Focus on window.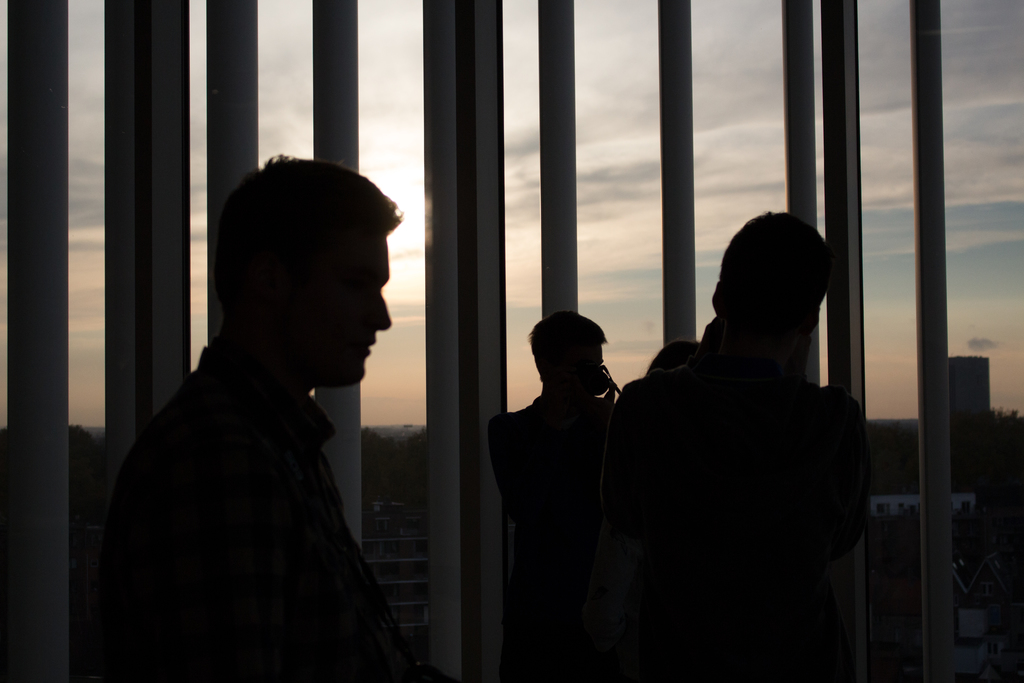
Focused at left=876, top=502, right=888, bottom=514.
